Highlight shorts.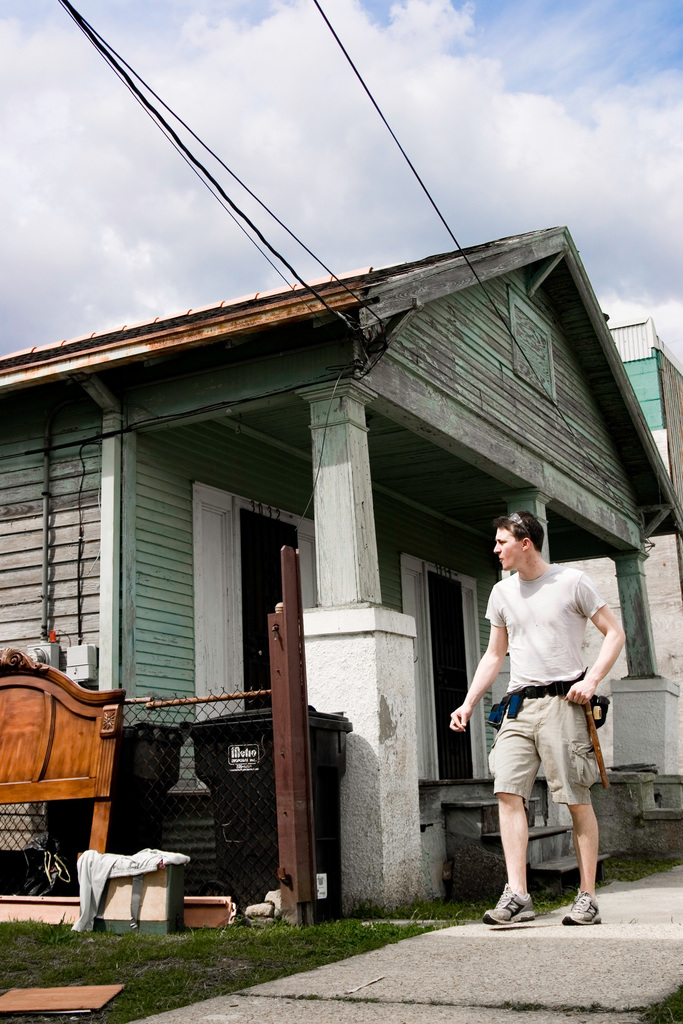
Highlighted region: select_region(488, 684, 622, 824).
